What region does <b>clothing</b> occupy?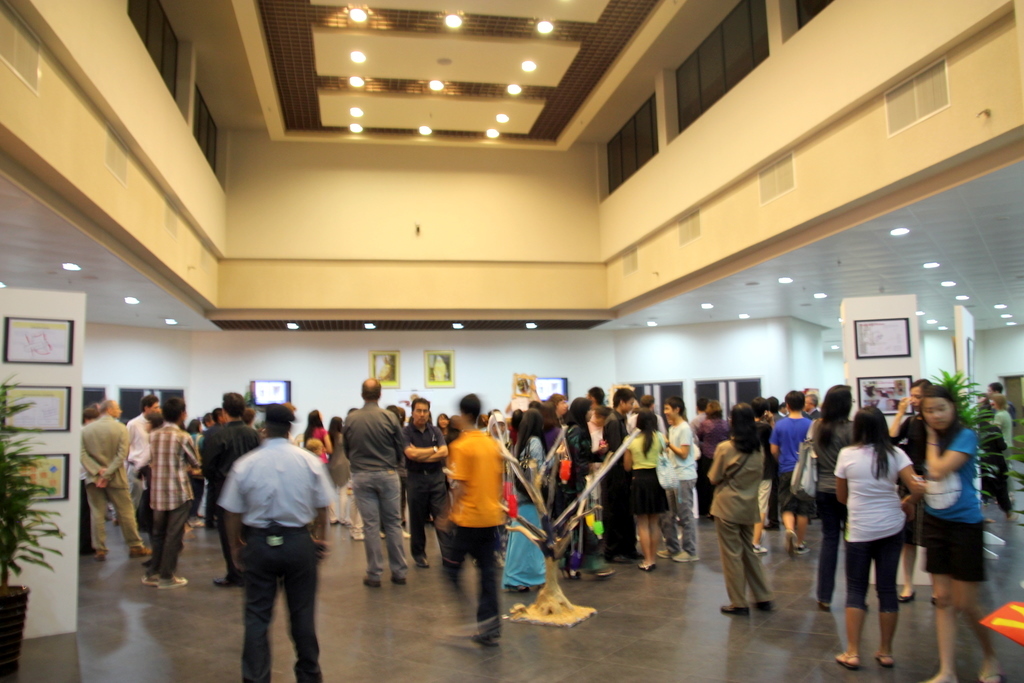
(x1=924, y1=423, x2=992, y2=583).
